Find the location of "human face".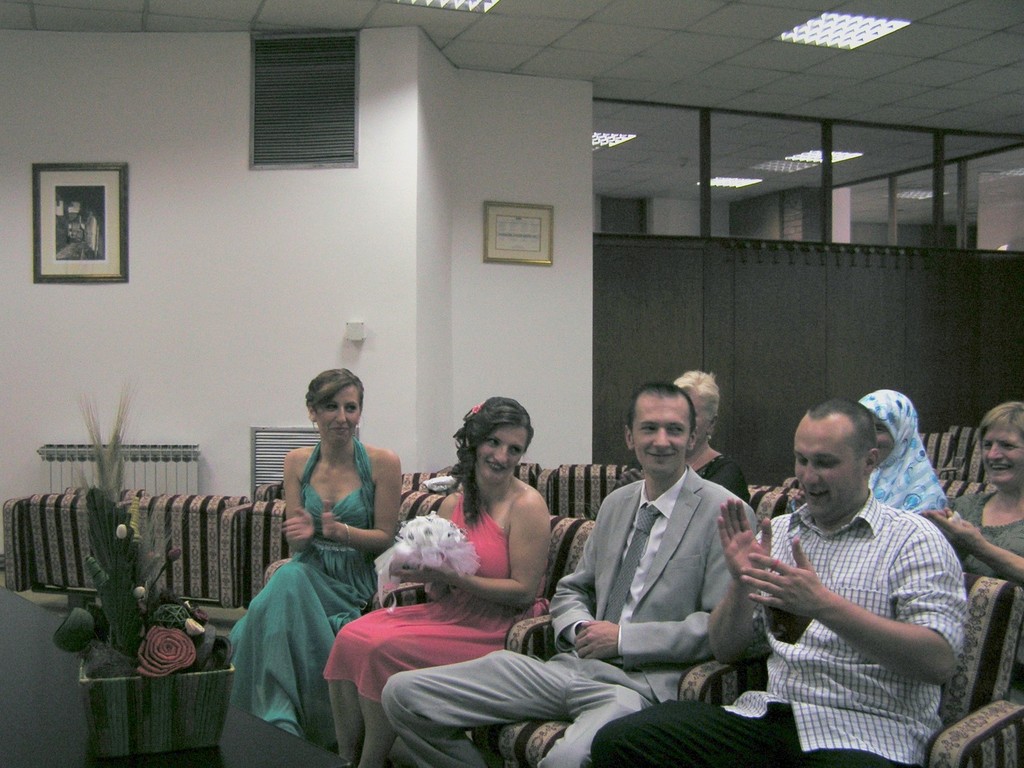
Location: x1=869 y1=419 x2=898 y2=462.
